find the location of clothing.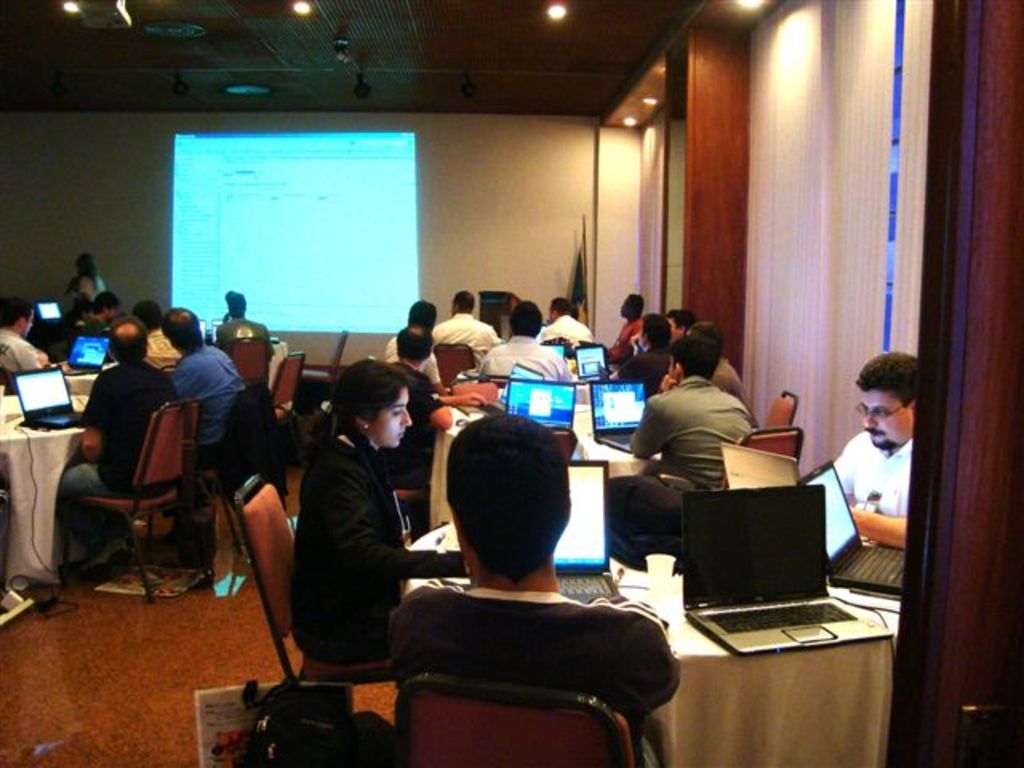
Location: 835,421,915,541.
